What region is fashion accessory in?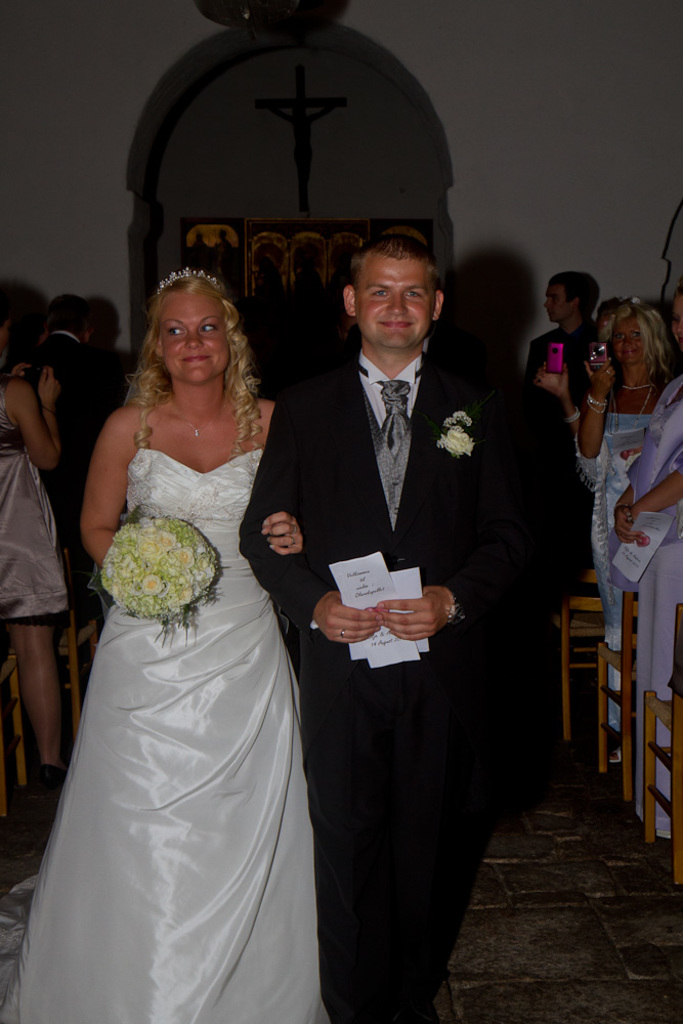
(left=566, top=408, right=579, bottom=423).
